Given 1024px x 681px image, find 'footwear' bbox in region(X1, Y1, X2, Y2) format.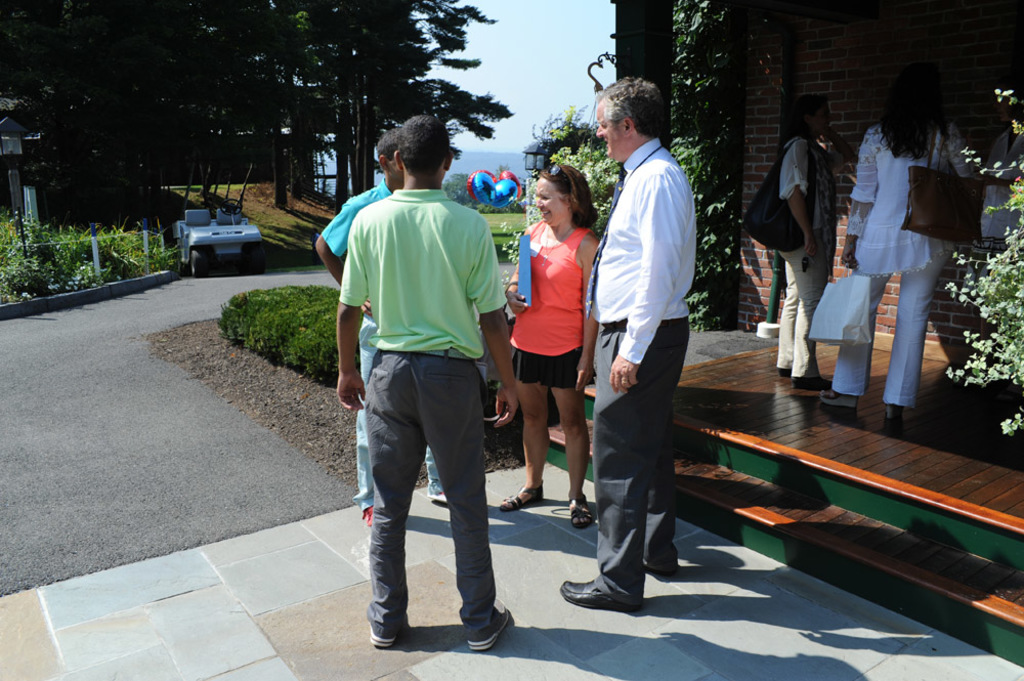
region(580, 554, 658, 626).
